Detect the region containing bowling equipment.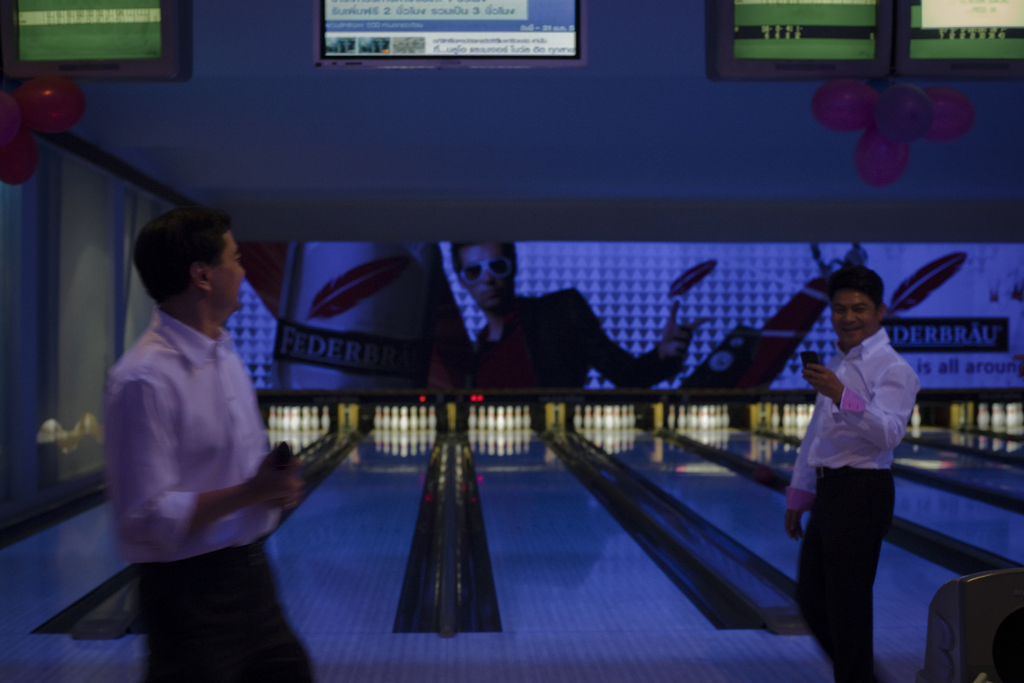
<bbox>464, 397, 532, 436</bbox>.
